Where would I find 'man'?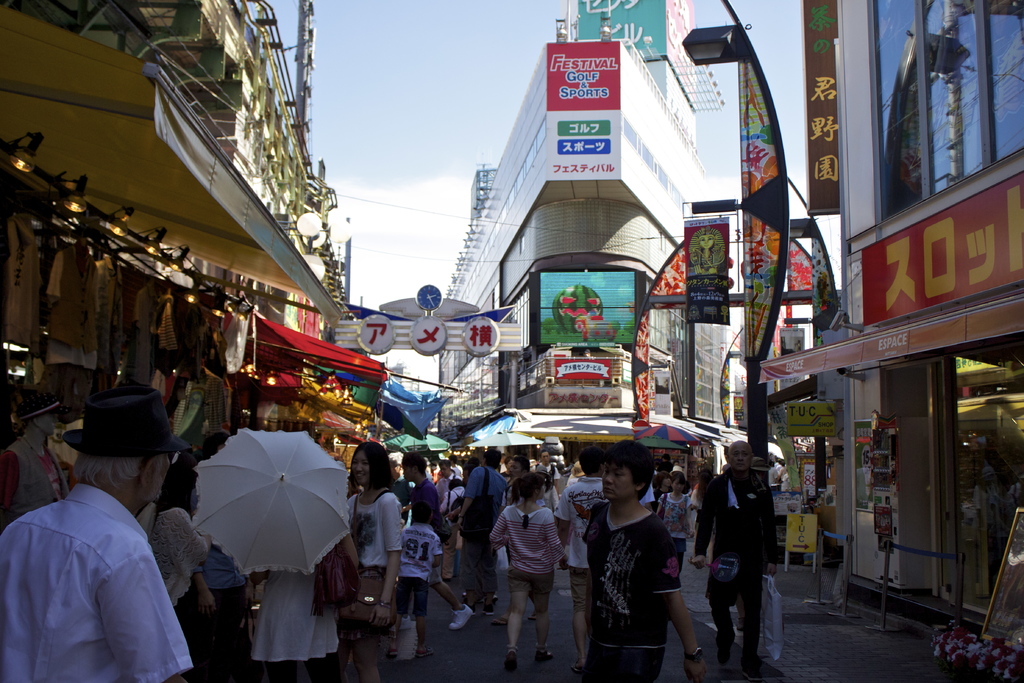
At x1=552, y1=443, x2=610, y2=675.
